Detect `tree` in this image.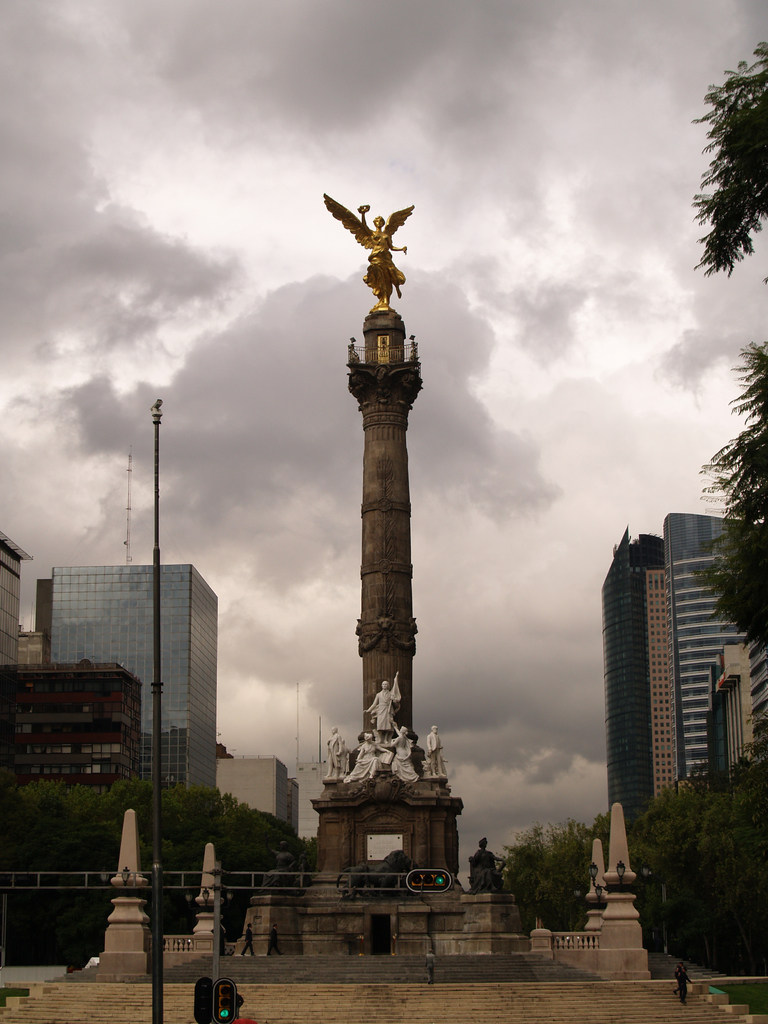
Detection: x1=495, y1=812, x2=611, y2=940.
